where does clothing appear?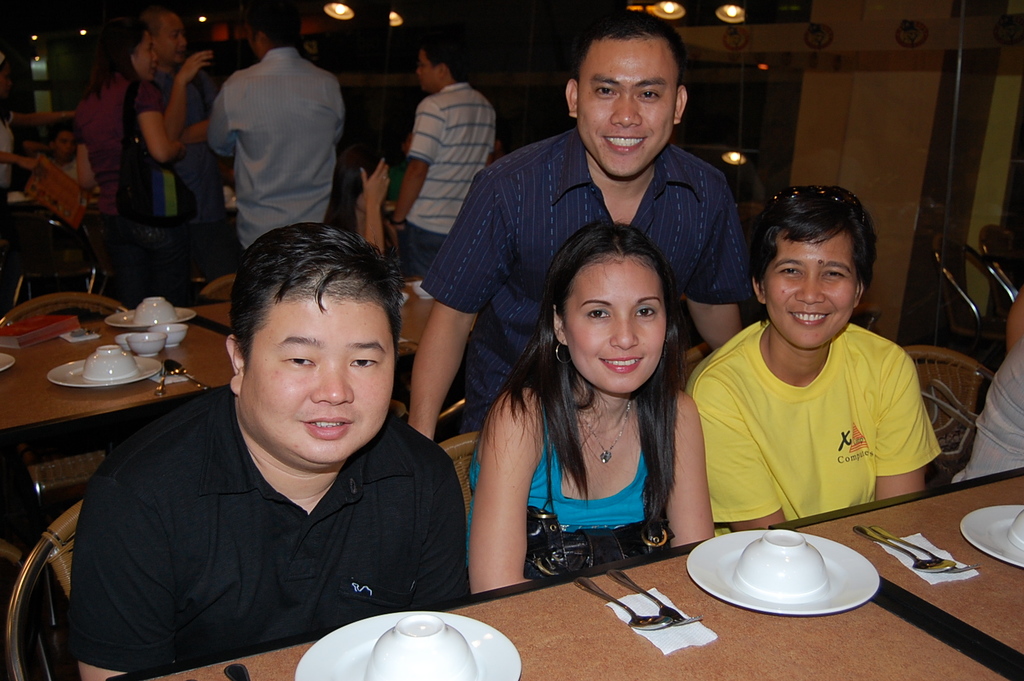
Appears at 415:122:754:434.
